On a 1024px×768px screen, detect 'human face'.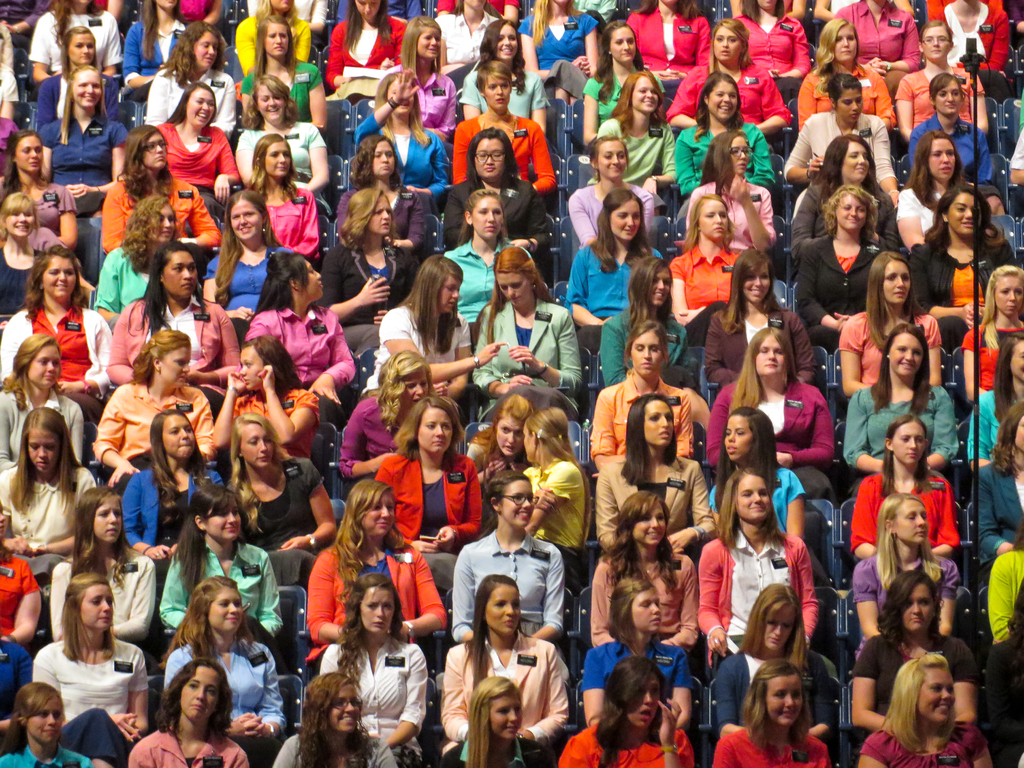
x1=29 y1=427 x2=57 y2=472.
